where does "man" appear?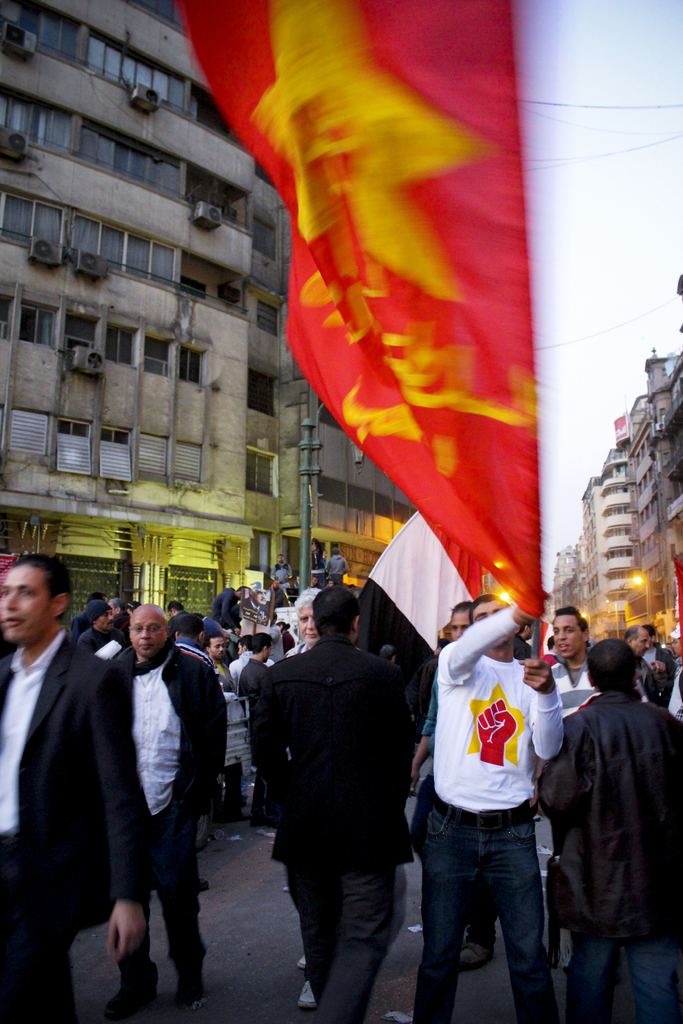
Appears at locate(285, 584, 322, 653).
